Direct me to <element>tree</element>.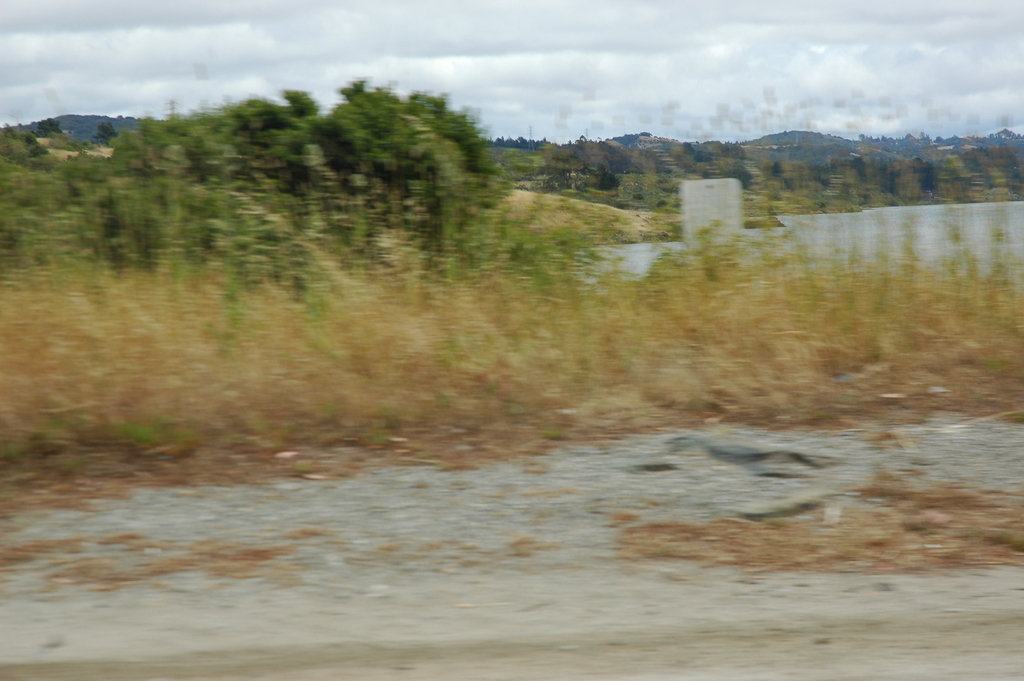
Direction: x1=515 y1=129 x2=1023 y2=220.
